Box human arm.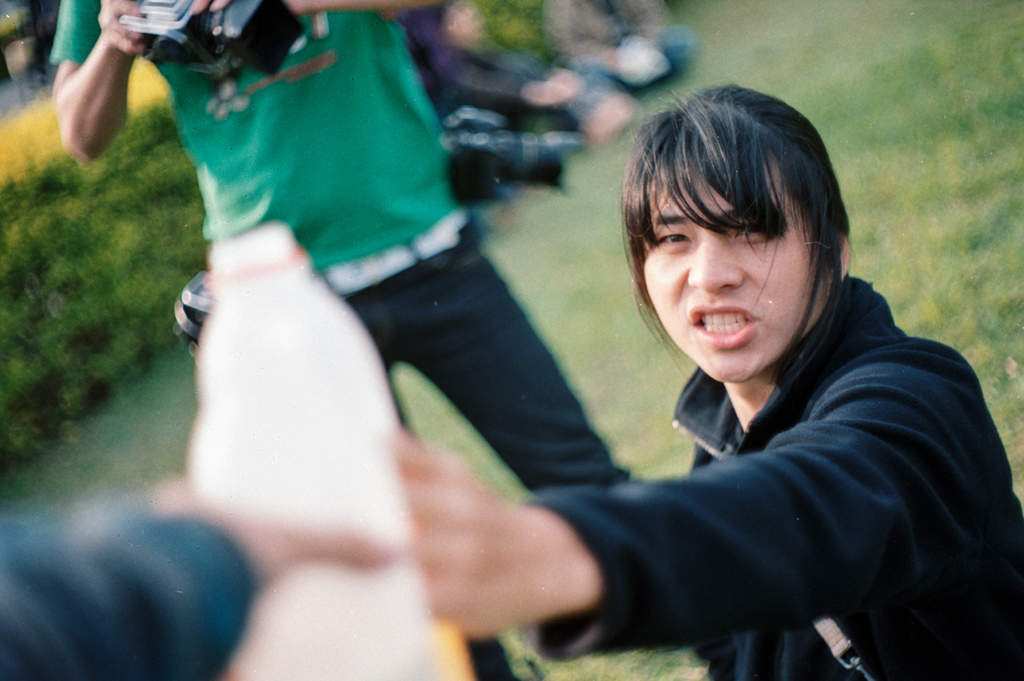
<region>0, 488, 386, 680</region>.
